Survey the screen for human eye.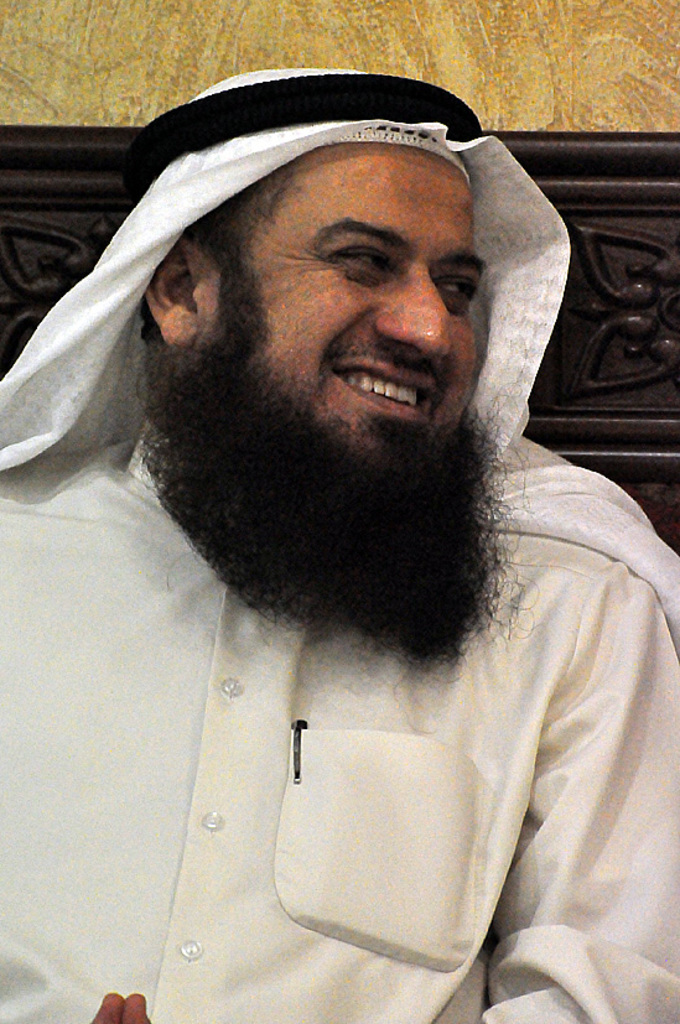
Survey found: rect(432, 265, 476, 312).
